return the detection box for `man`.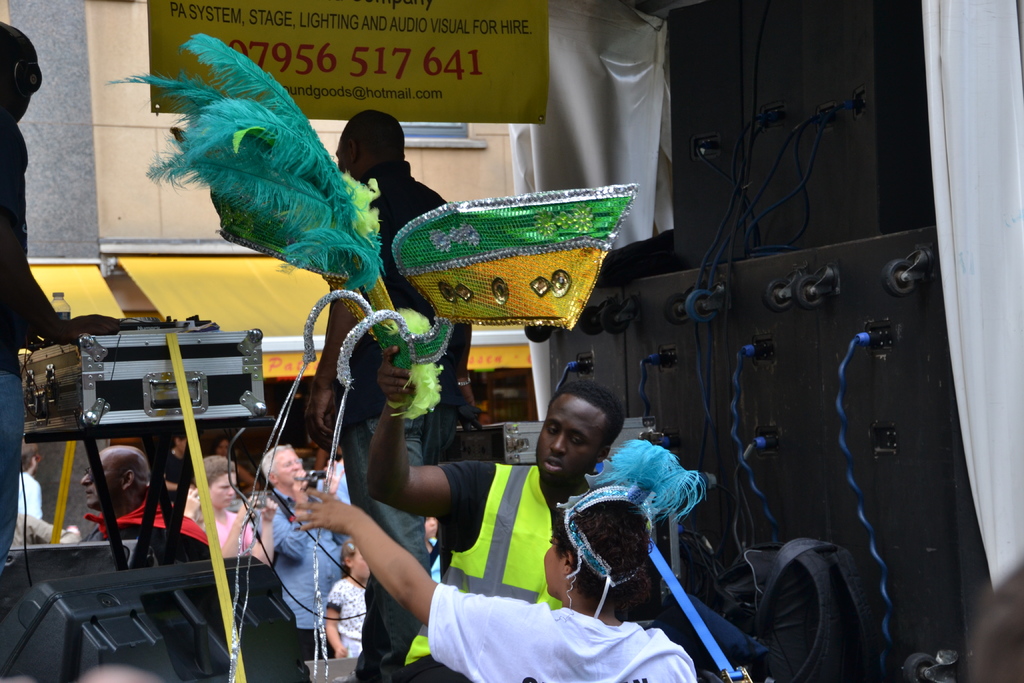
{"left": 0, "top": 16, "right": 122, "bottom": 577}.
